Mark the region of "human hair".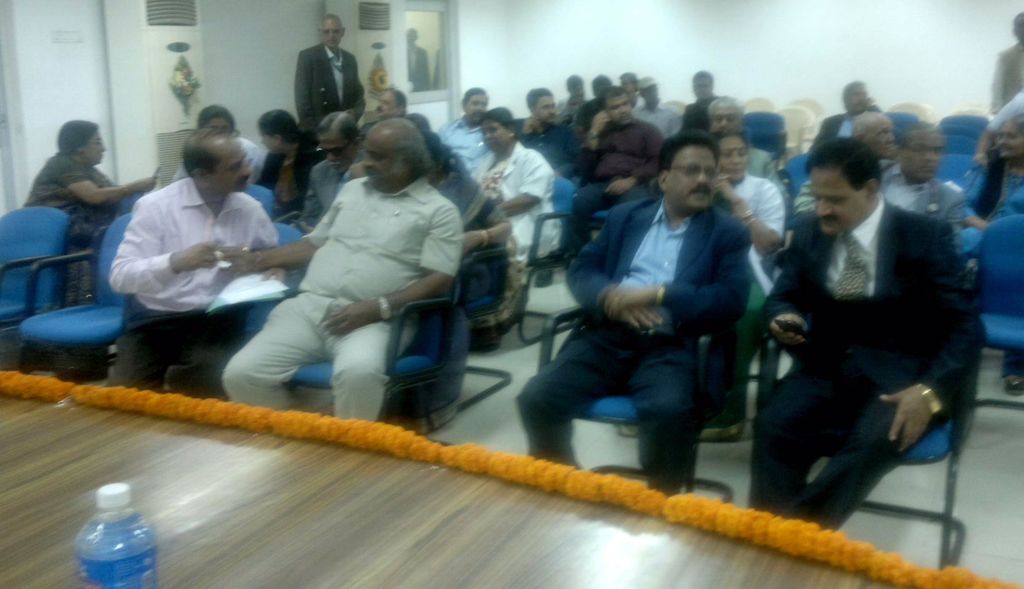
Region: x1=57, y1=116, x2=100, y2=156.
